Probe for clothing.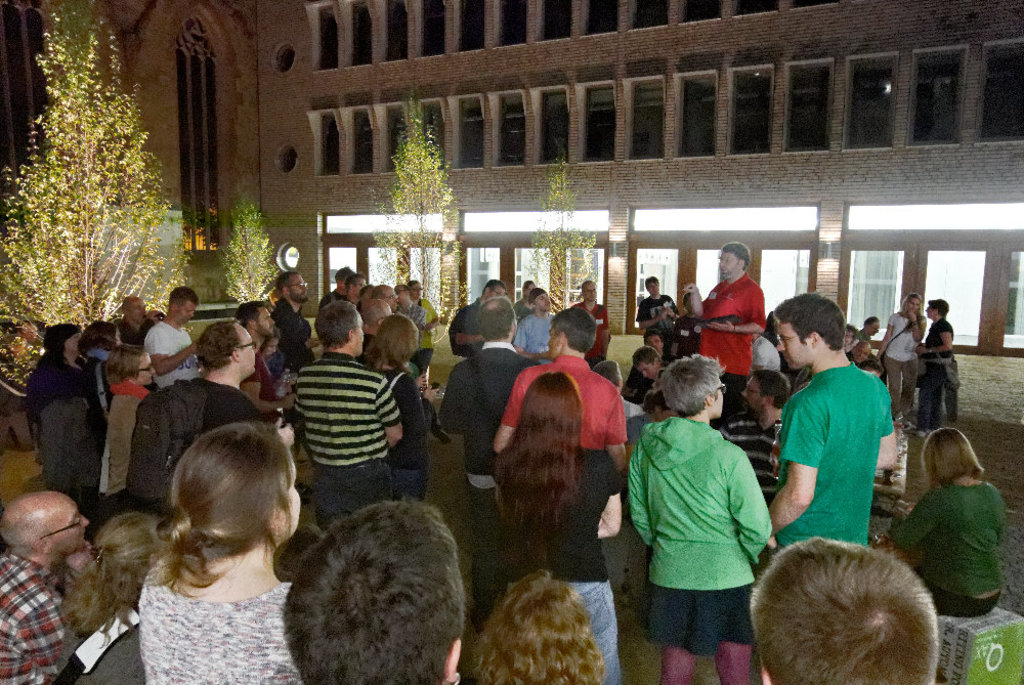
Probe result: {"x1": 916, "y1": 316, "x2": 954, "y2": 430}.
